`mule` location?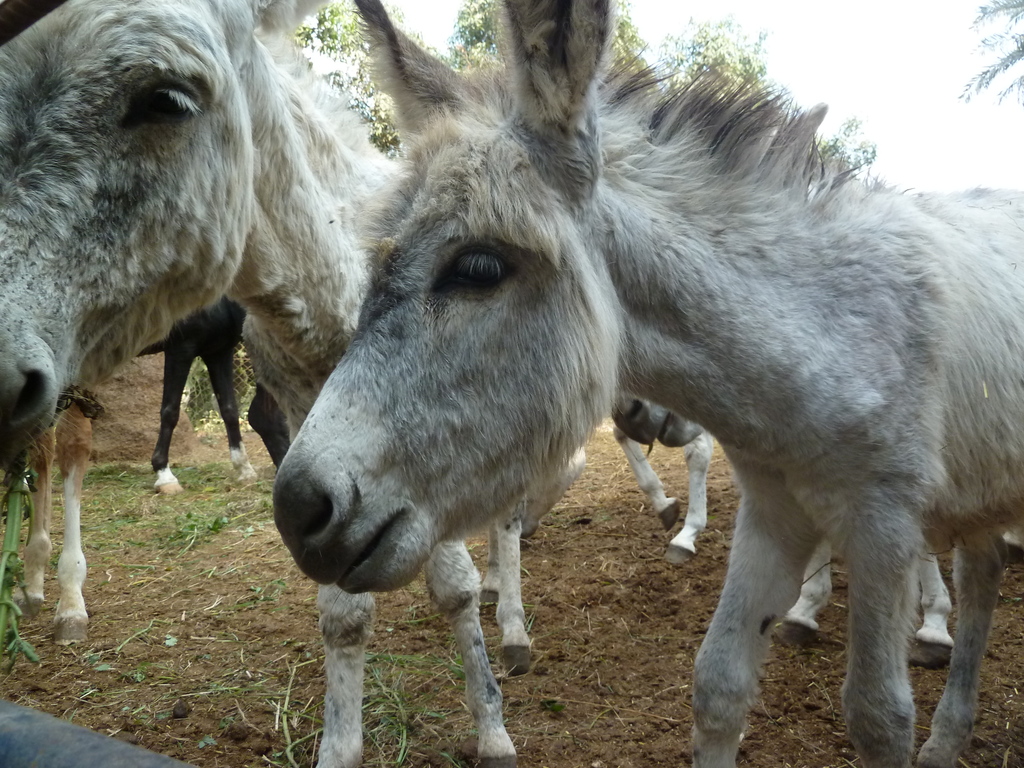
0 0 626 765
